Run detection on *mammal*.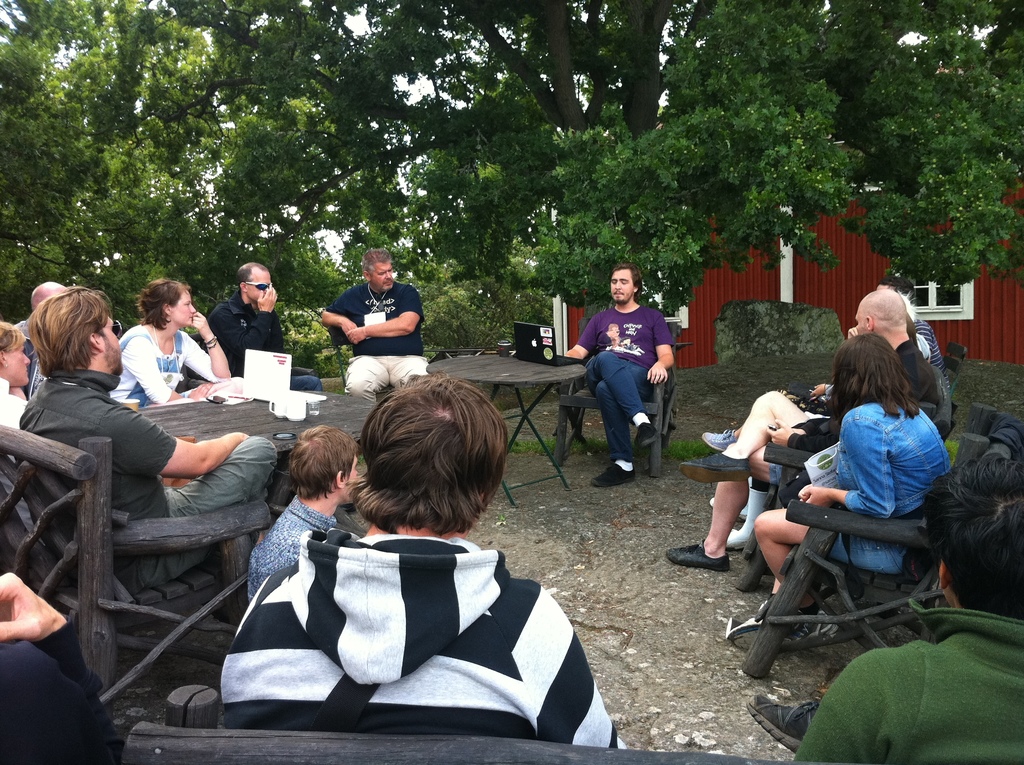
Result: (17, 280, 75, 397).
